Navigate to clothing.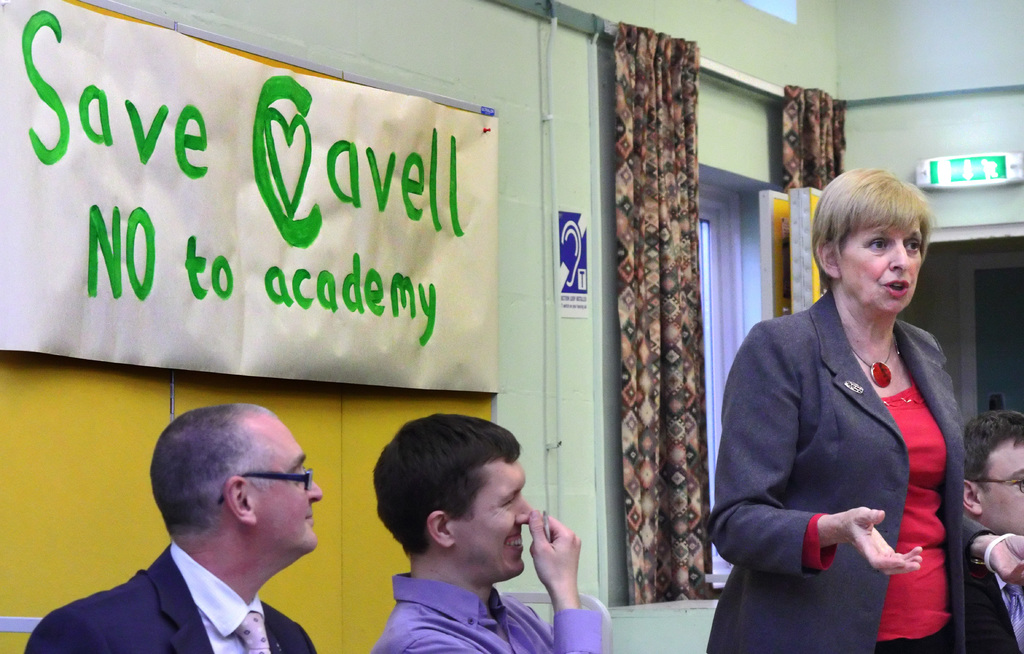
Navigation target: (724, 249, 961, 642).
